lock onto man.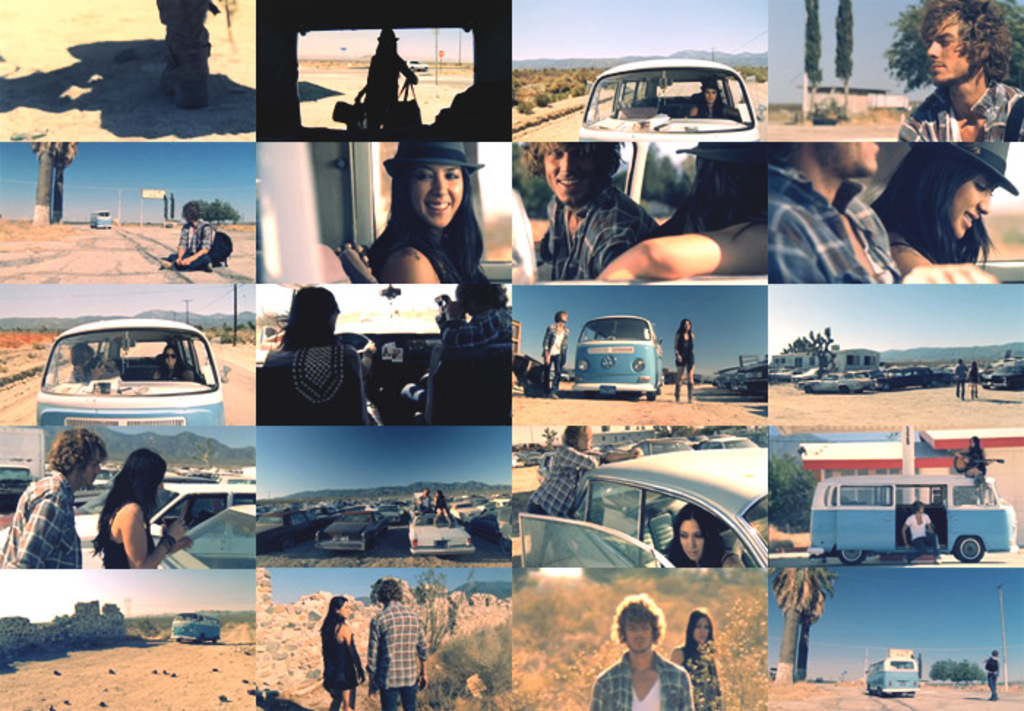
Locked: (434,278,512,347).
